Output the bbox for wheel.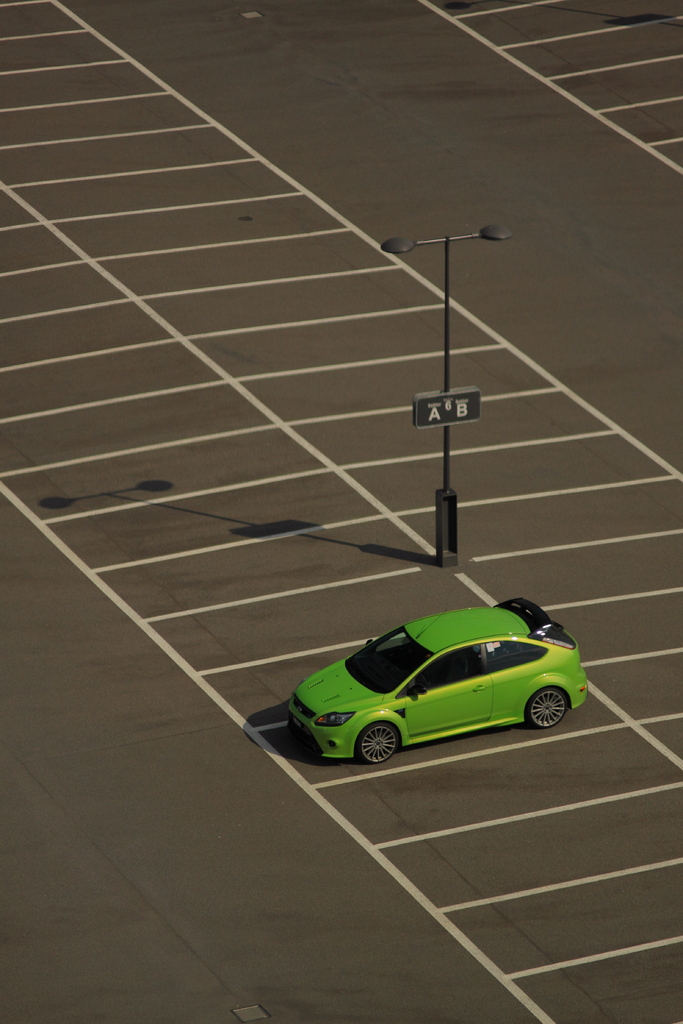
pyautogui.locateOnScreen(359, 725, 397, 765).
